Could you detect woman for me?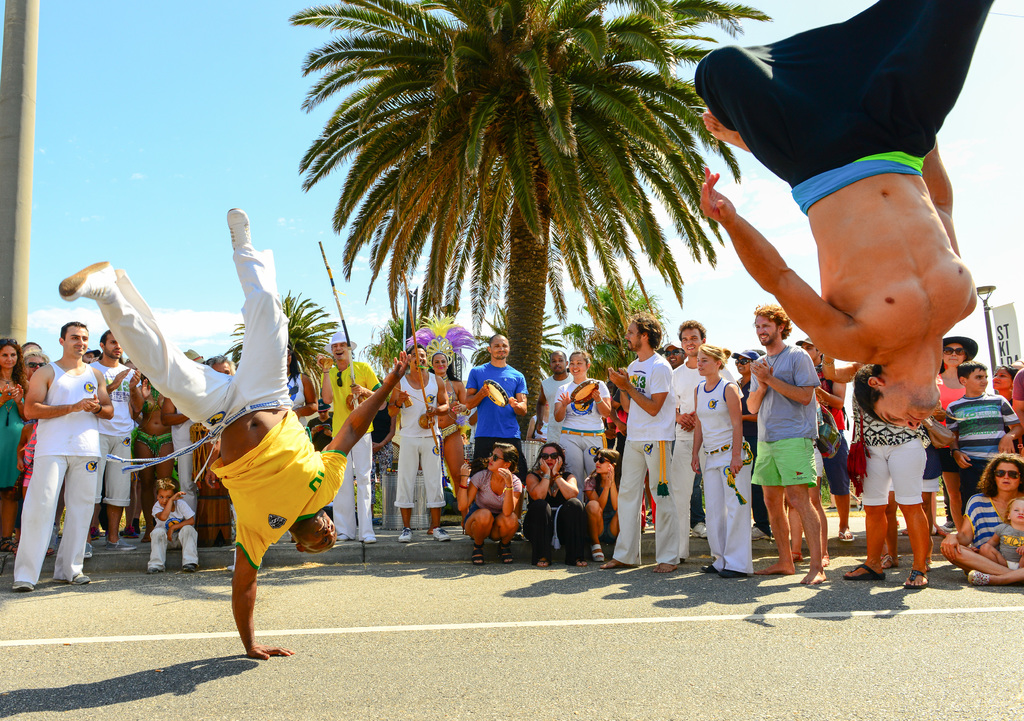
Detection result: box(581, 448, 635, 571).
